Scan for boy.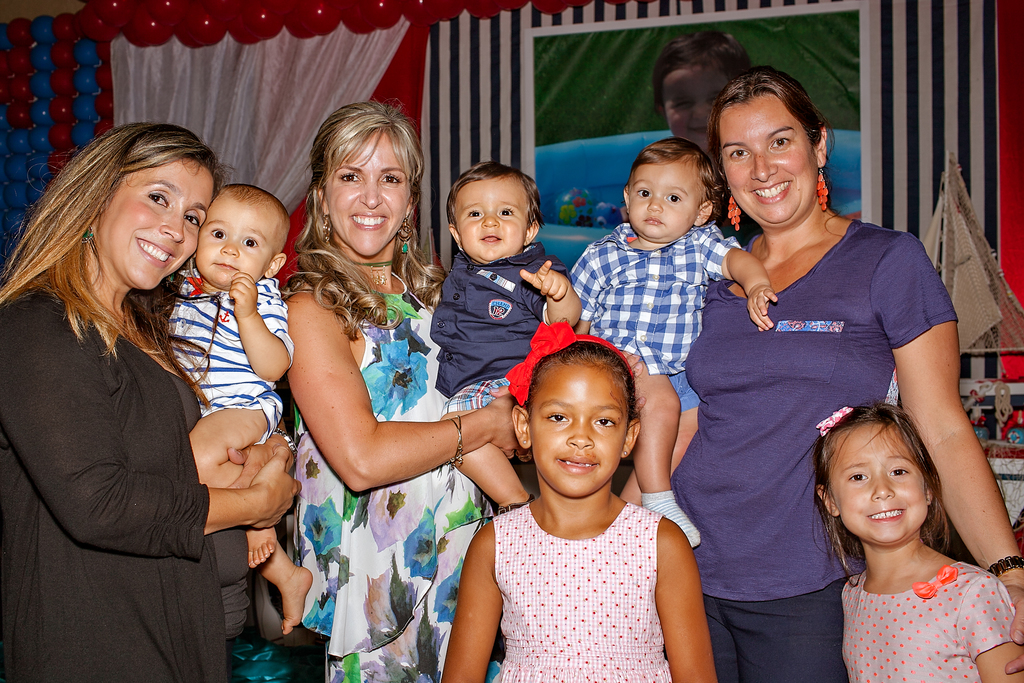
Scan result: (left=154, top=179, right=315, bottom=638).
